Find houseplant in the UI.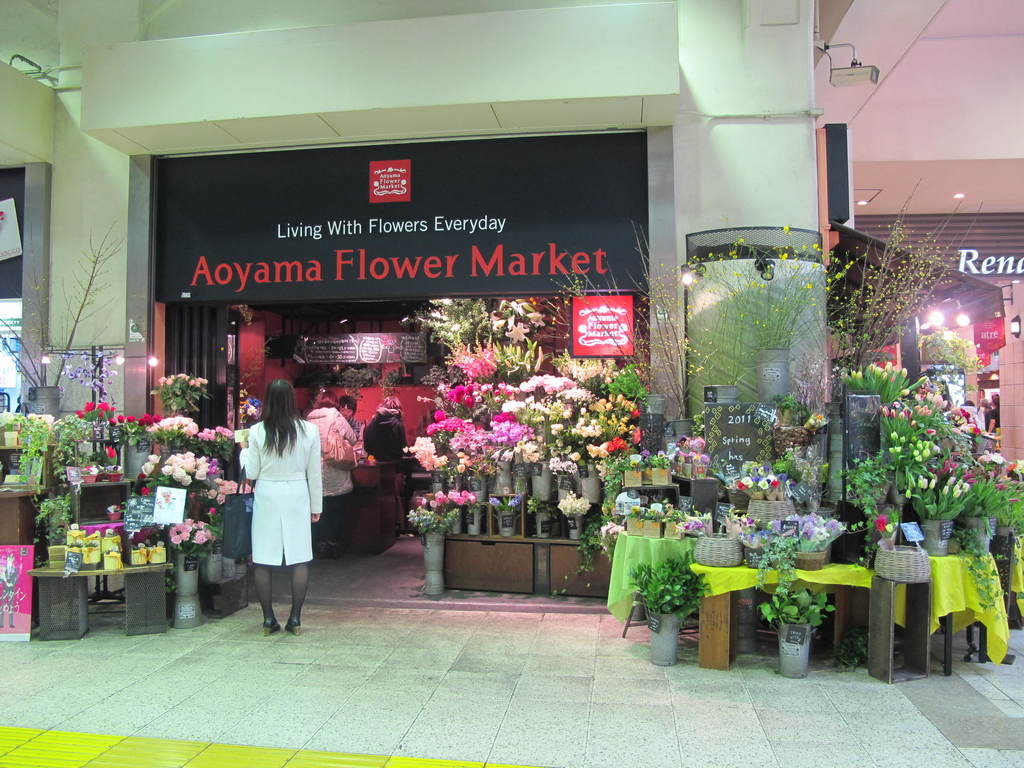
UI element at pyautogui.locateOnScreen(447, 385, 479, 423).
